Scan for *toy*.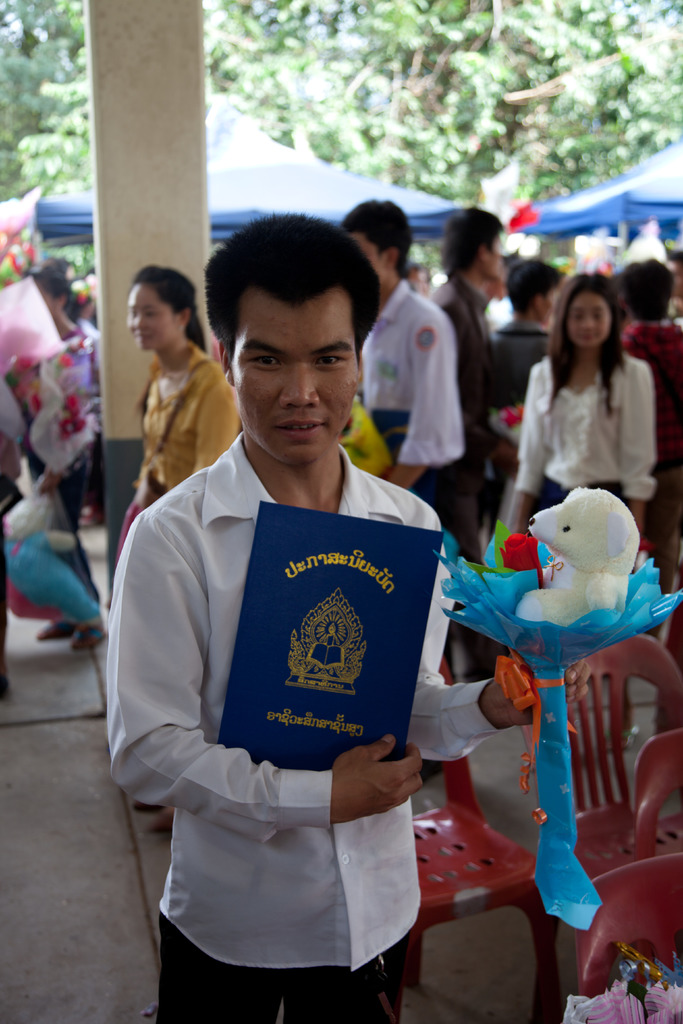
Scan result: (left=434, top=486, right=682, bottom=941).
